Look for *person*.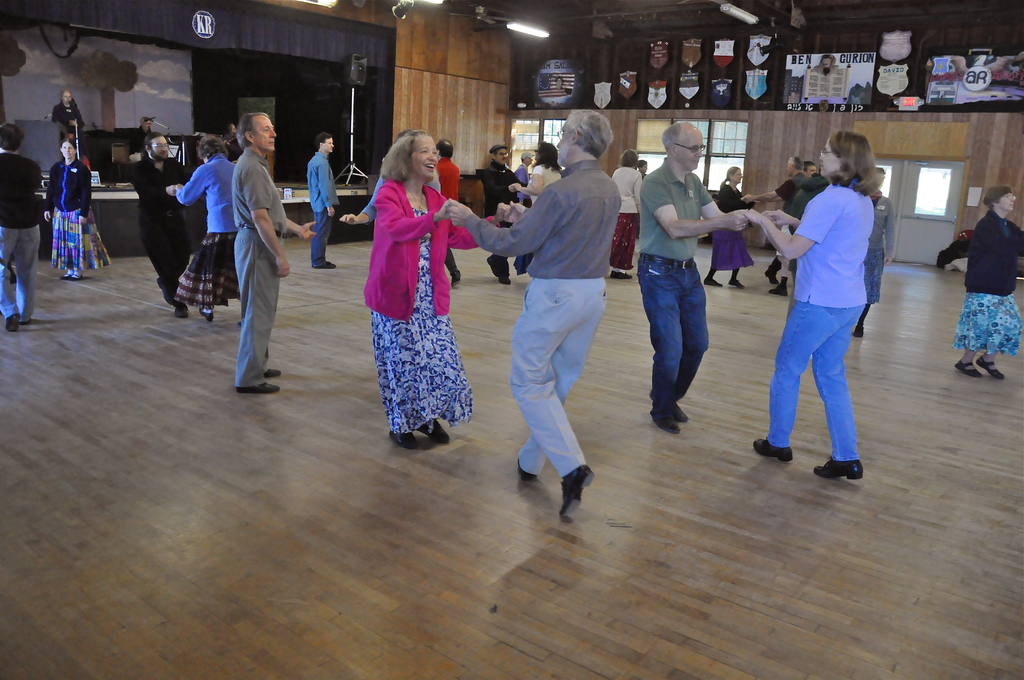
Found: 948/183/1023/382.
